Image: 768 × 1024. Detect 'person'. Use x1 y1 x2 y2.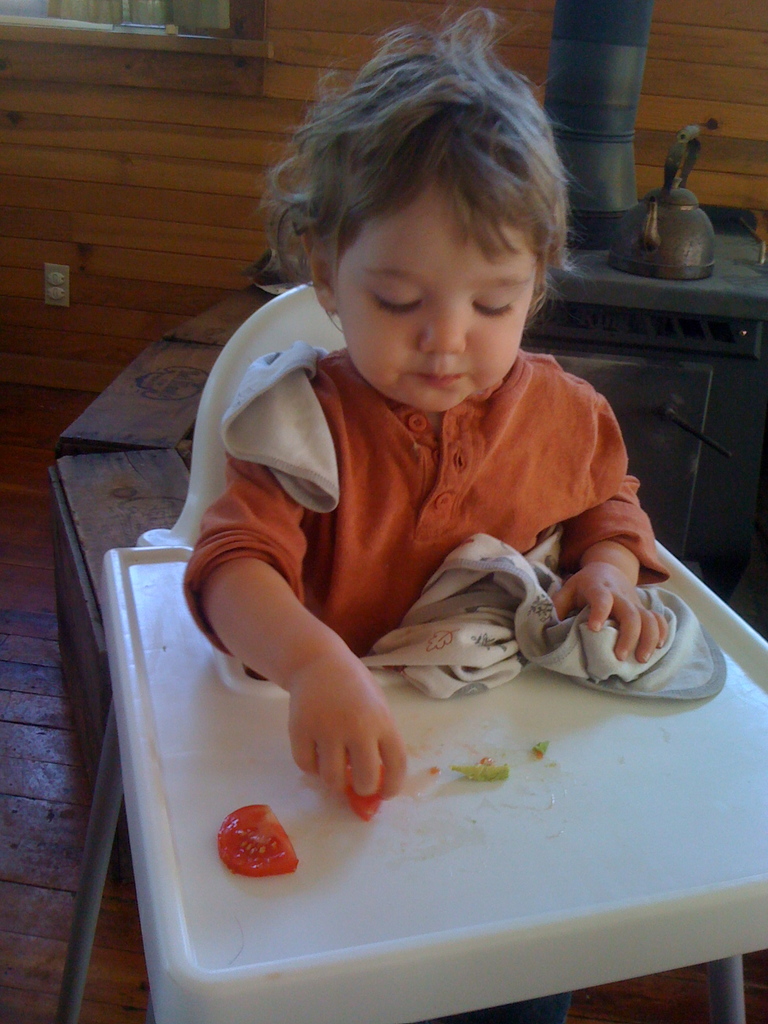
190 10 668 813.
